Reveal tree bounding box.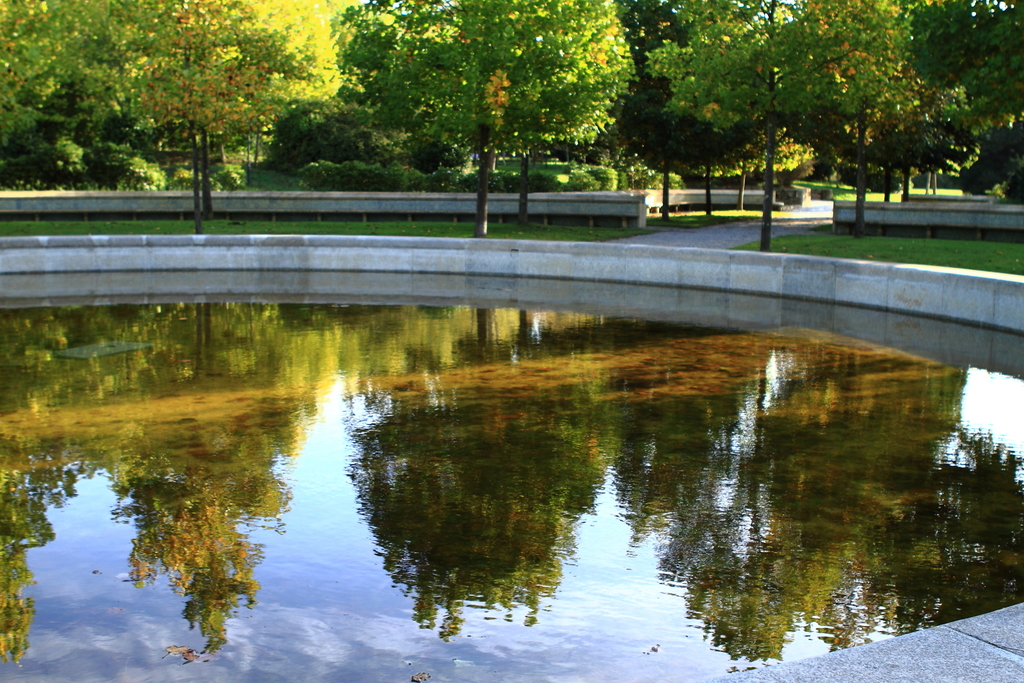
Revealed: bbox(113, 438, 260, 665).
